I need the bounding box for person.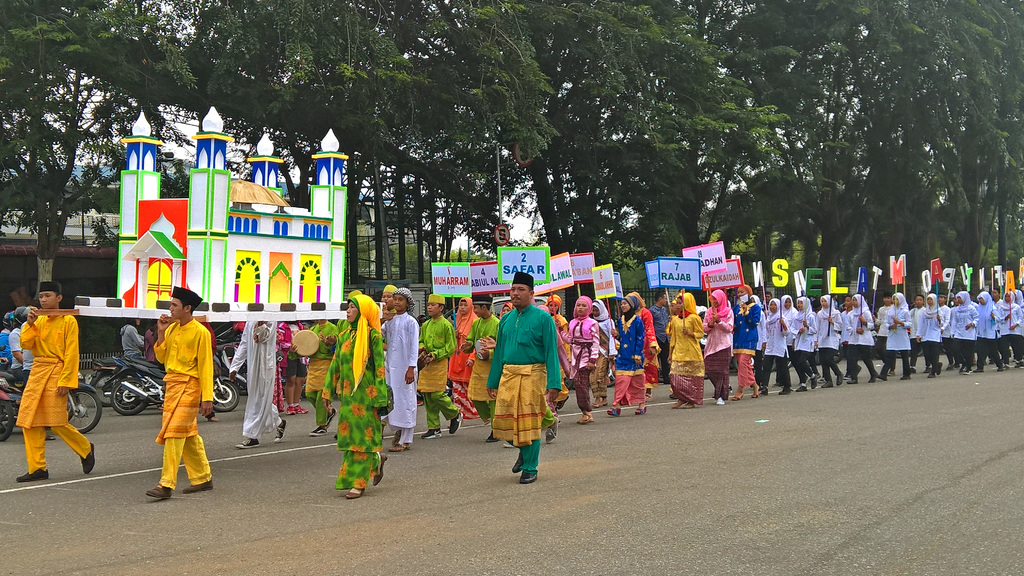
Here it is: locate(668, 292, 678, 319).
